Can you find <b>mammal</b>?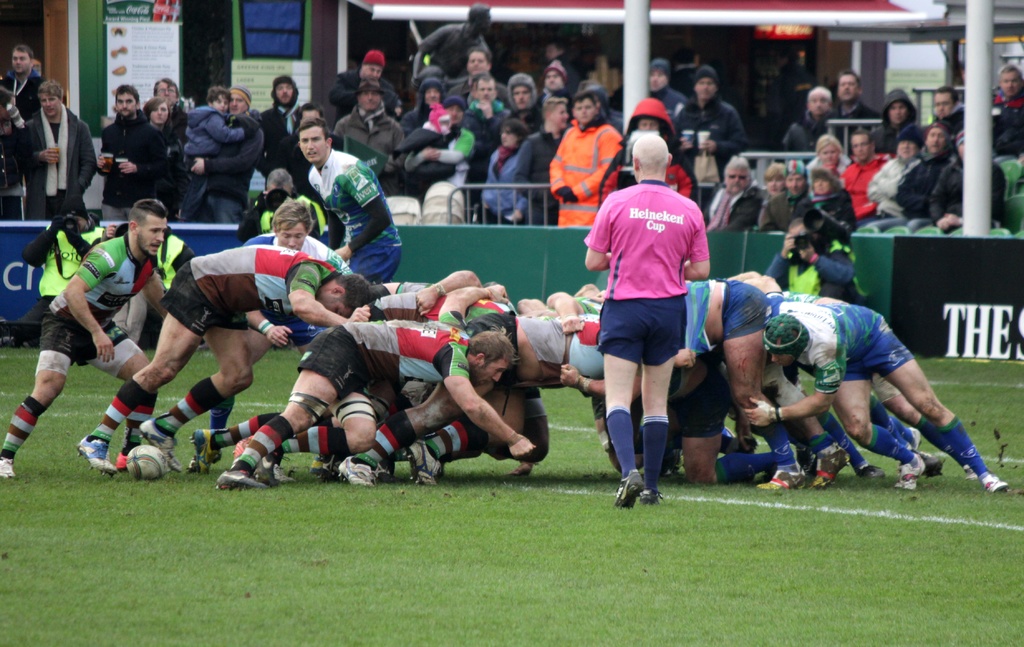
Yes, bounding box: <box>911,124,1005,229</box>.
